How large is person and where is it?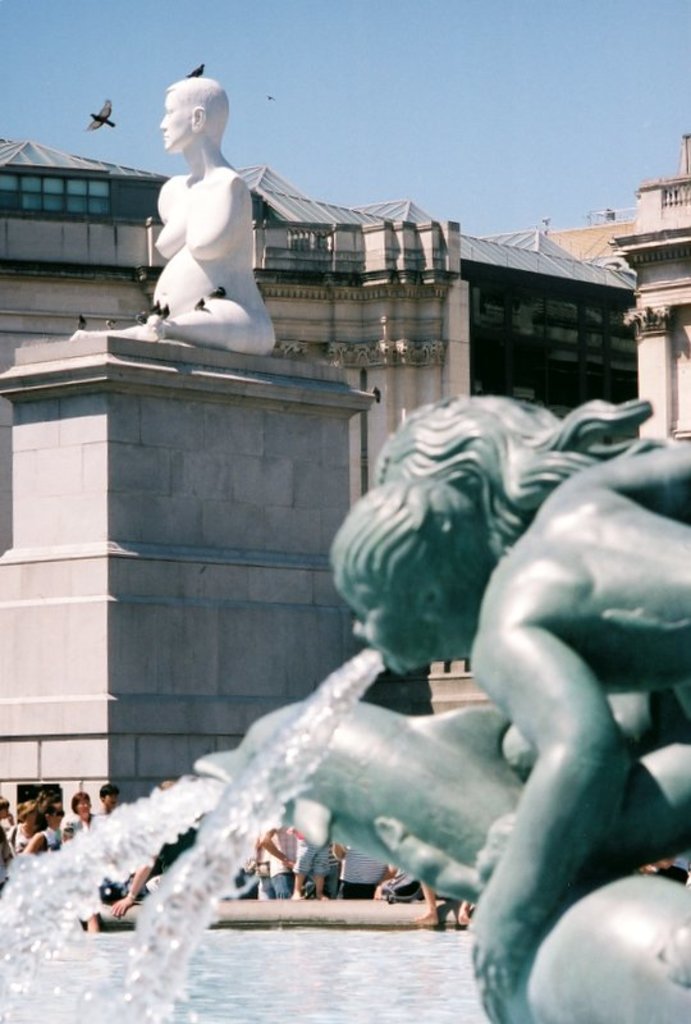
Bounding box: l=398, t=394, r=690, b=1023.
